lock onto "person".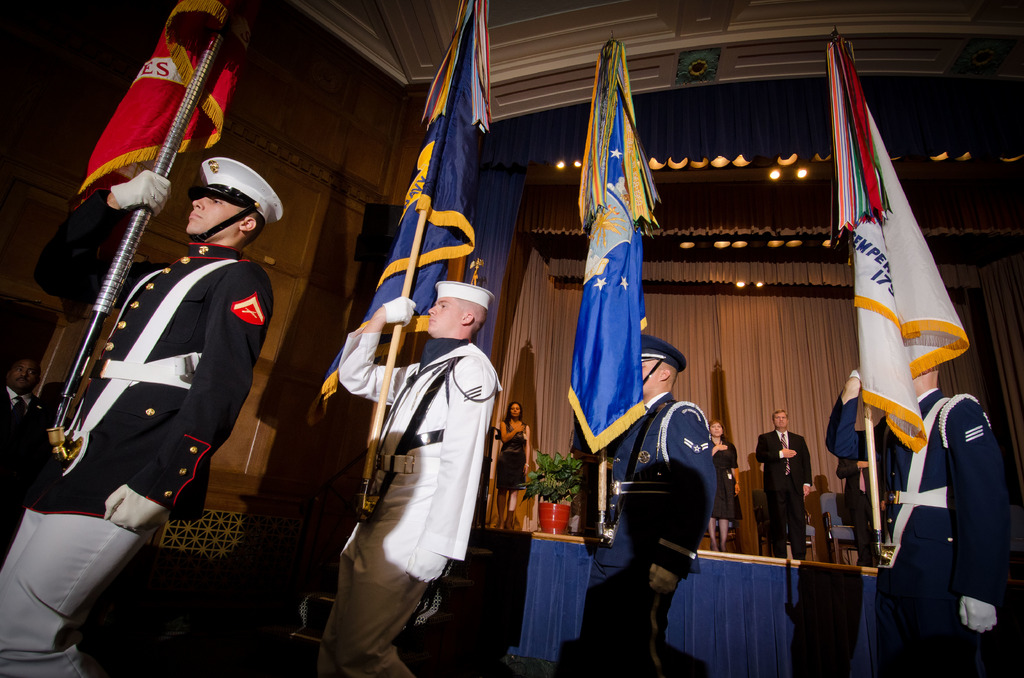
Locked: crop(702, 421, 739, 552).
